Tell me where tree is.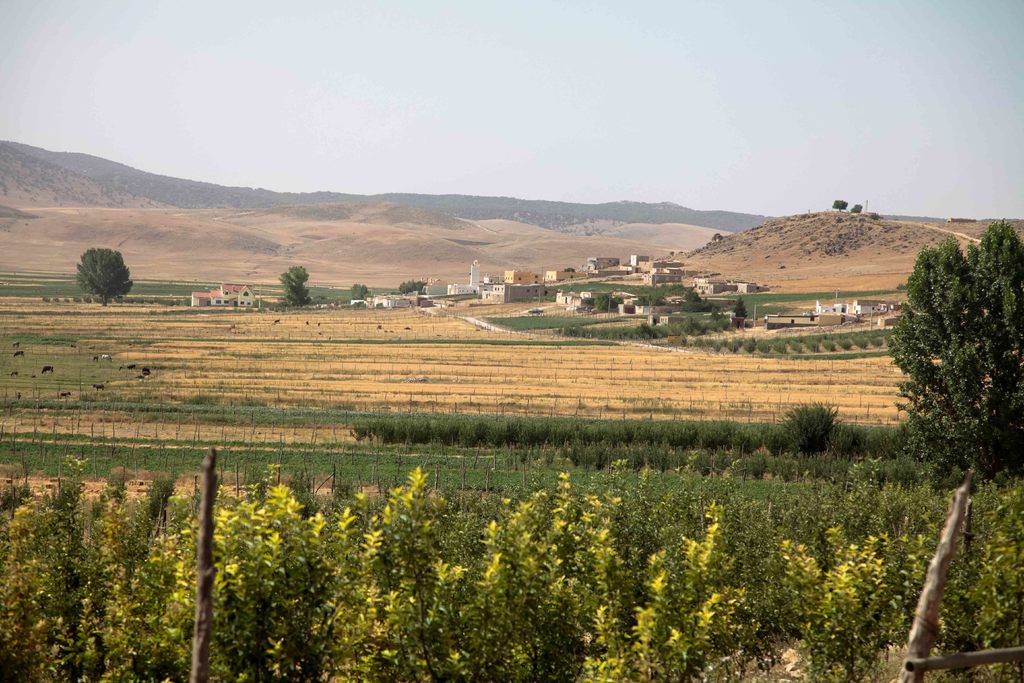
tree is at BBox(271, 262, 308, 304).
